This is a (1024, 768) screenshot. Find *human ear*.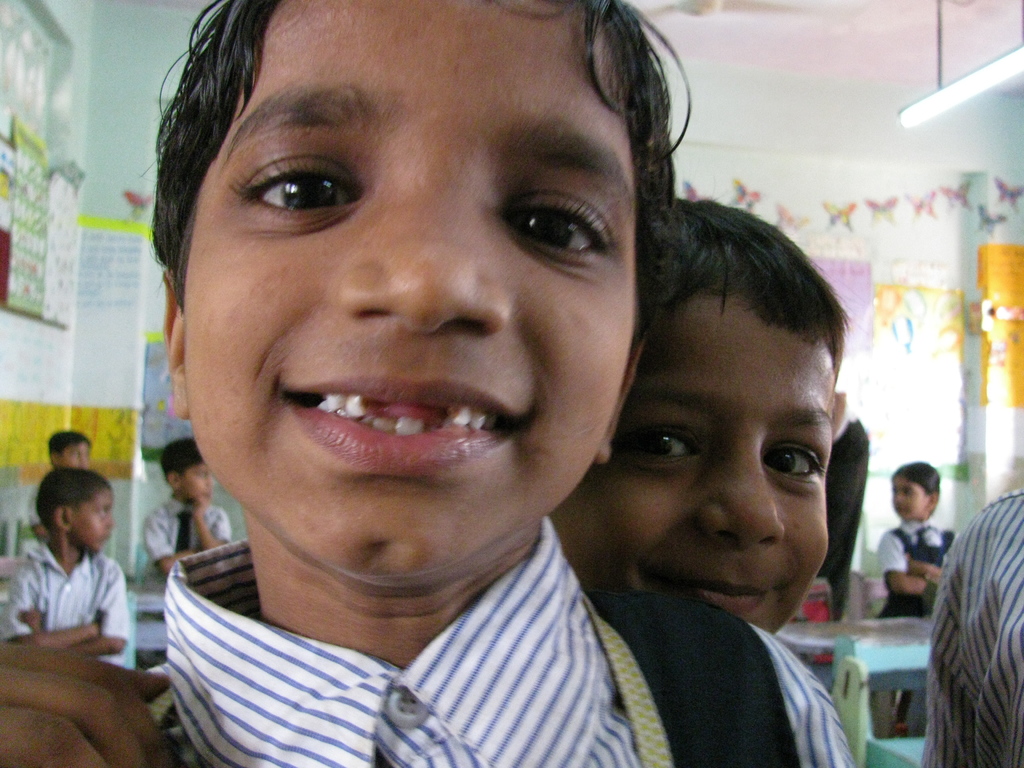
Bounding box: locate(51, 505, 70, 533).
